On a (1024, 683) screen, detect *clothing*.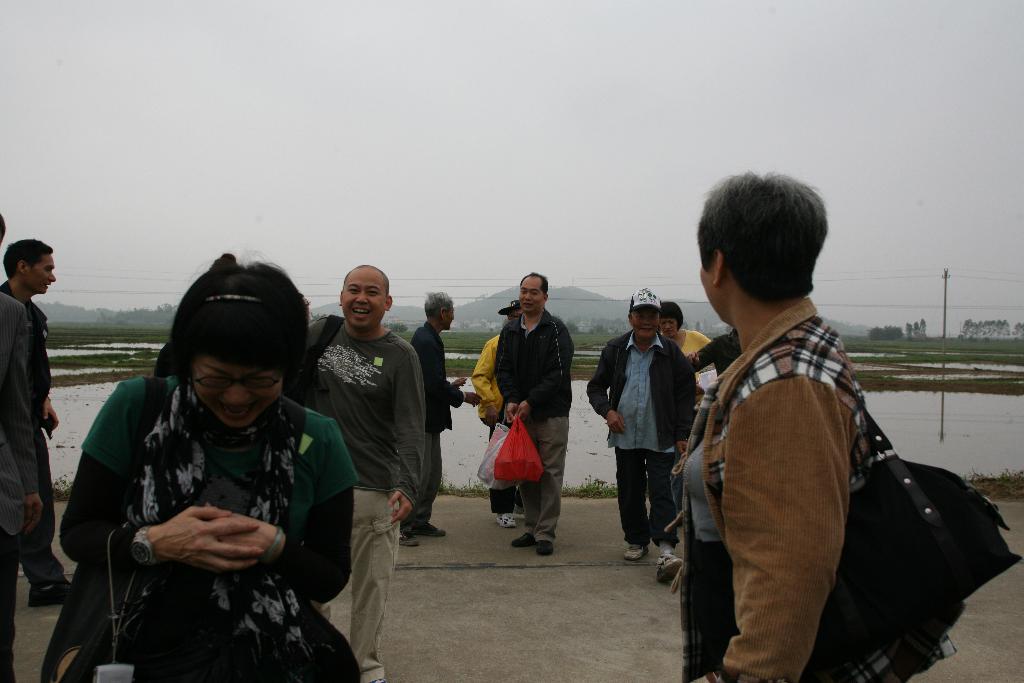
[664, 320, 721, 394].
